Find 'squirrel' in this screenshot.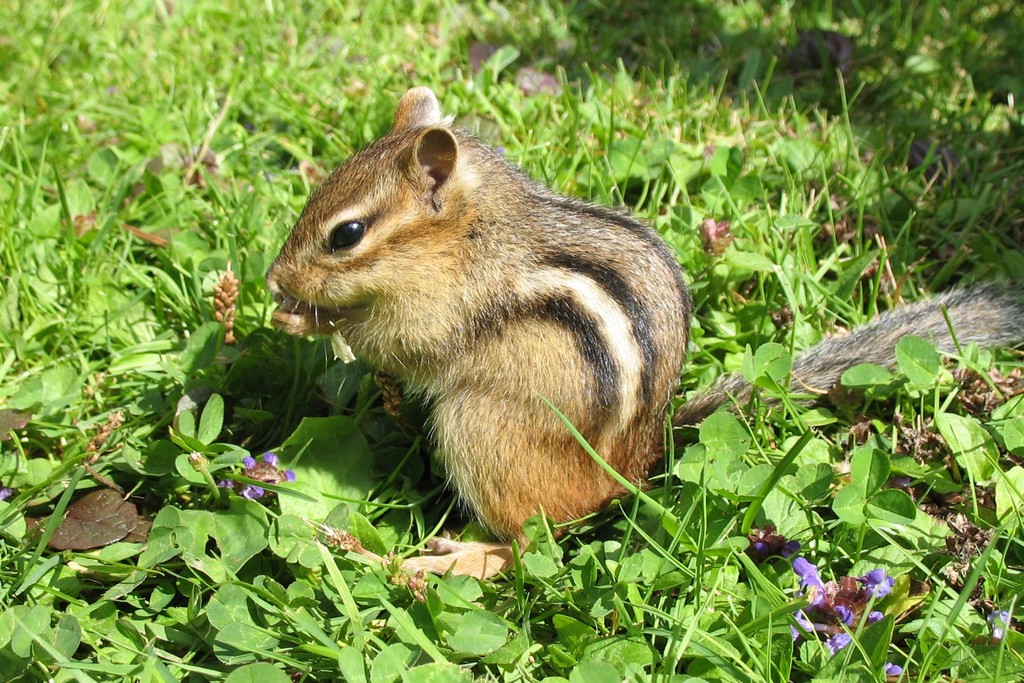
The bounding box for 'squirrel' is x1=264 y1=81 x2=1023 y2=585.
